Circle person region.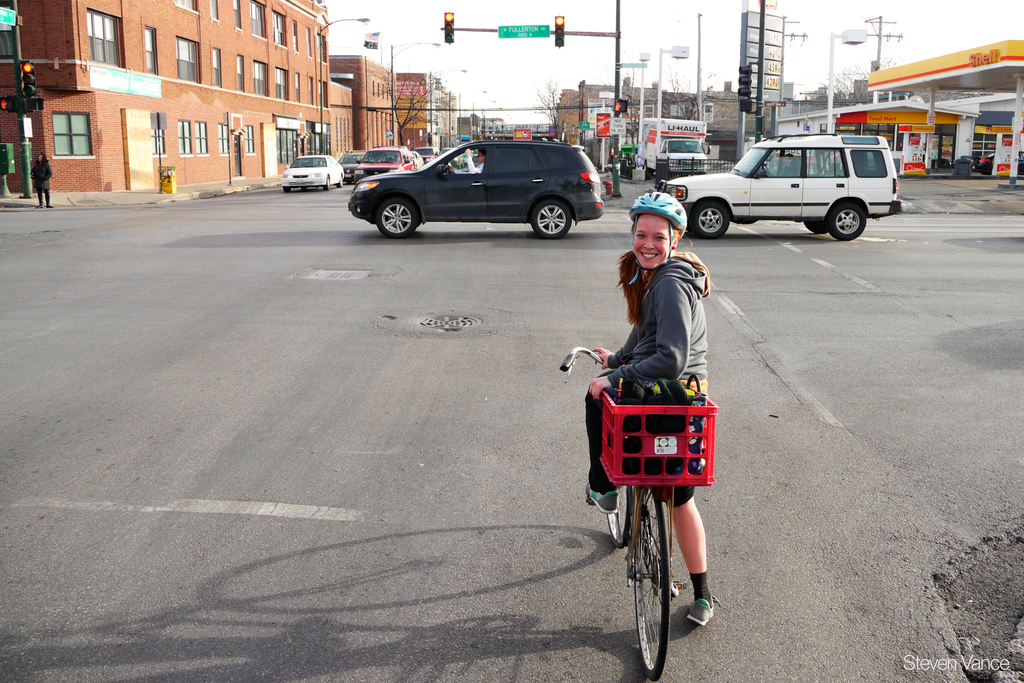
Region: locate(27, 149, 54, 206).
